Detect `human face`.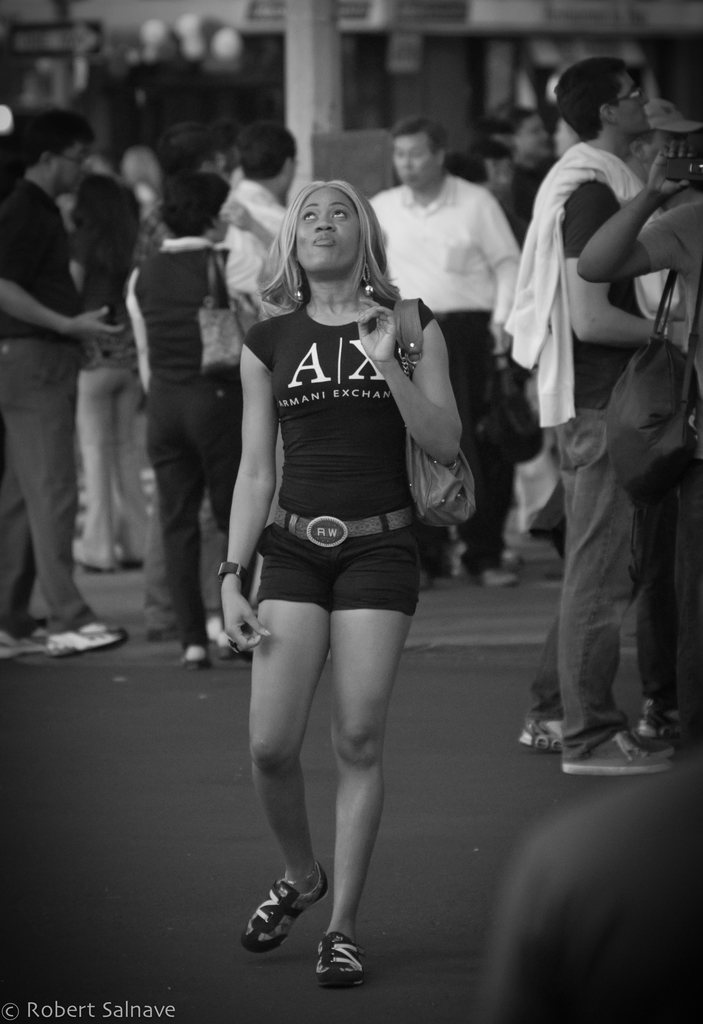
Detected at BBox(611, 76, 647, 135).
